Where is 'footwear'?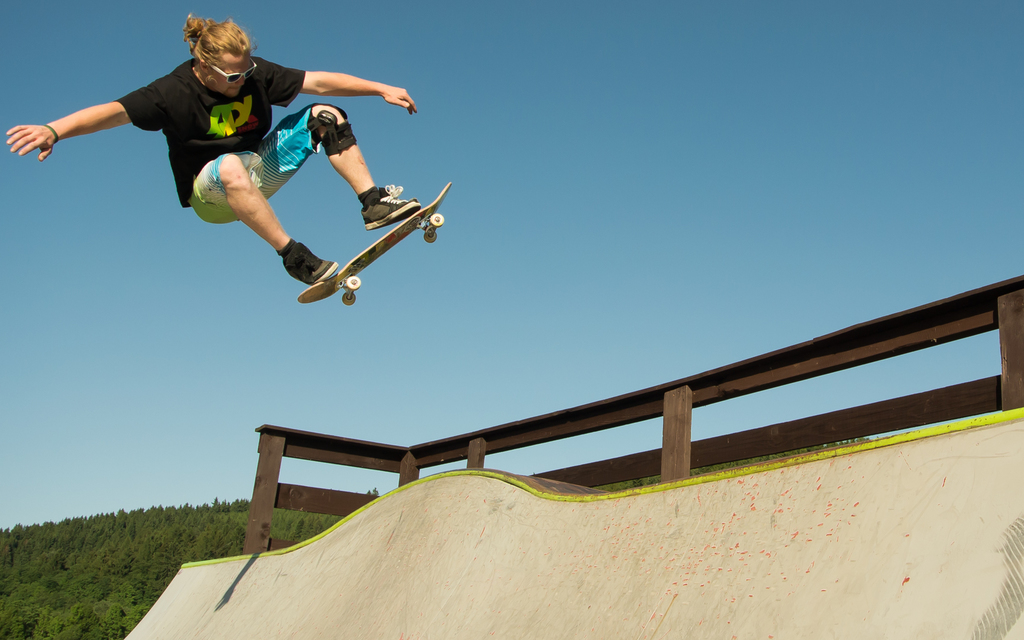
left=261, top=239, right=345, bottom=307.
